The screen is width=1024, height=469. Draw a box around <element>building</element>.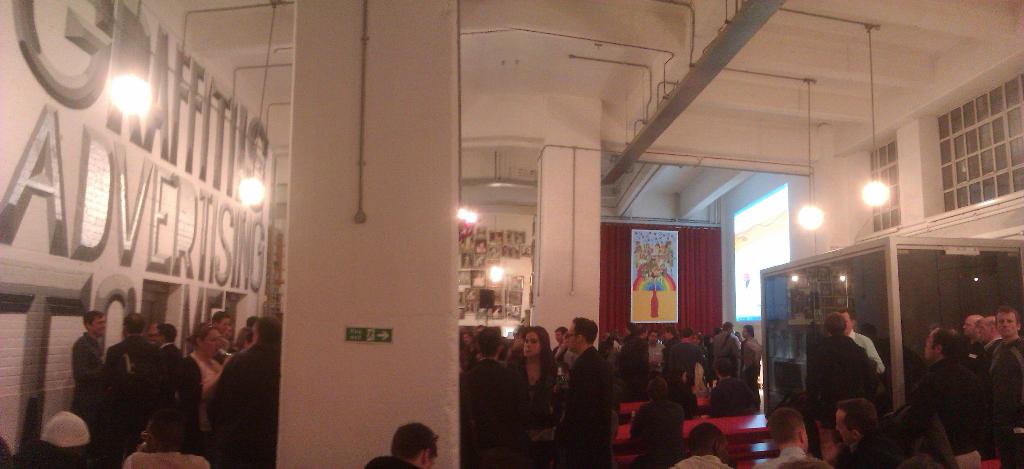
(0,0,1023,468).
